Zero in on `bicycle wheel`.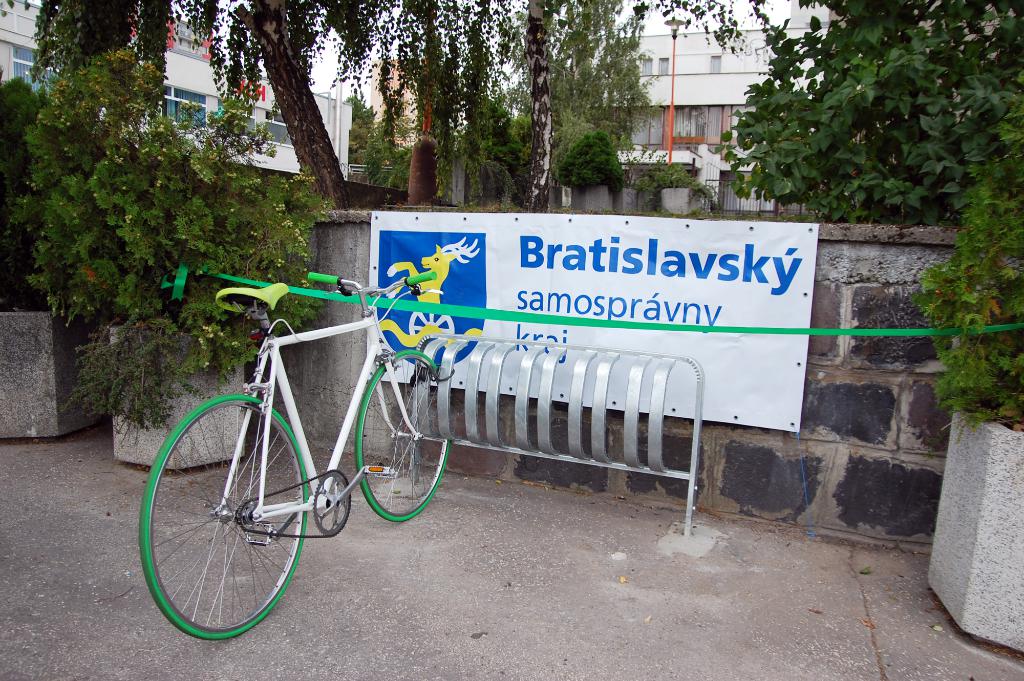
Zeroed in: x1=141, y1=394, x2=310, y2=642.
